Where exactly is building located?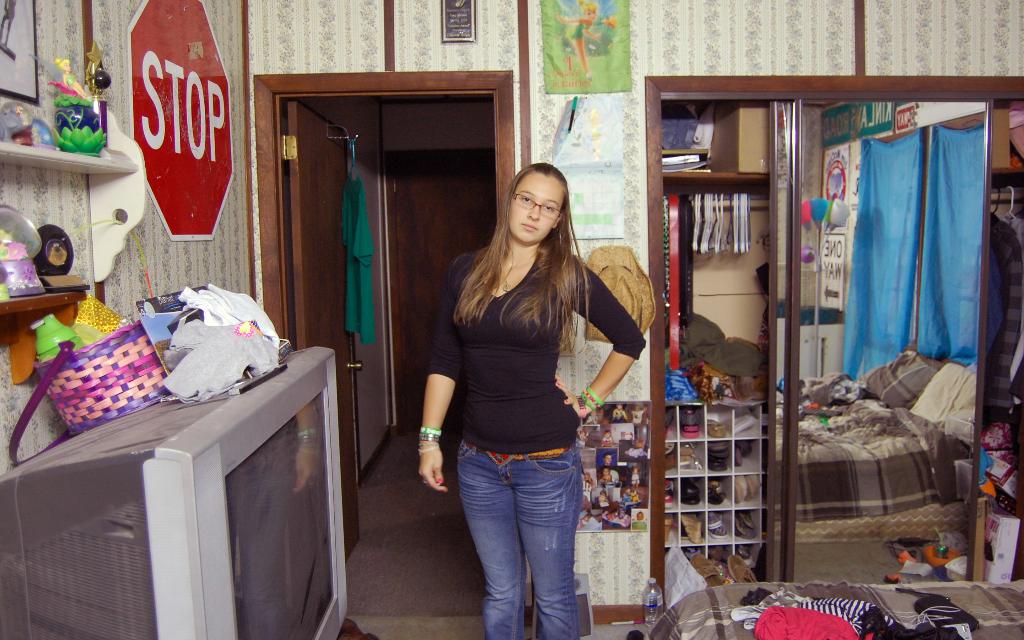
Its bounding box is box=[0, 0, 1023, 639].
